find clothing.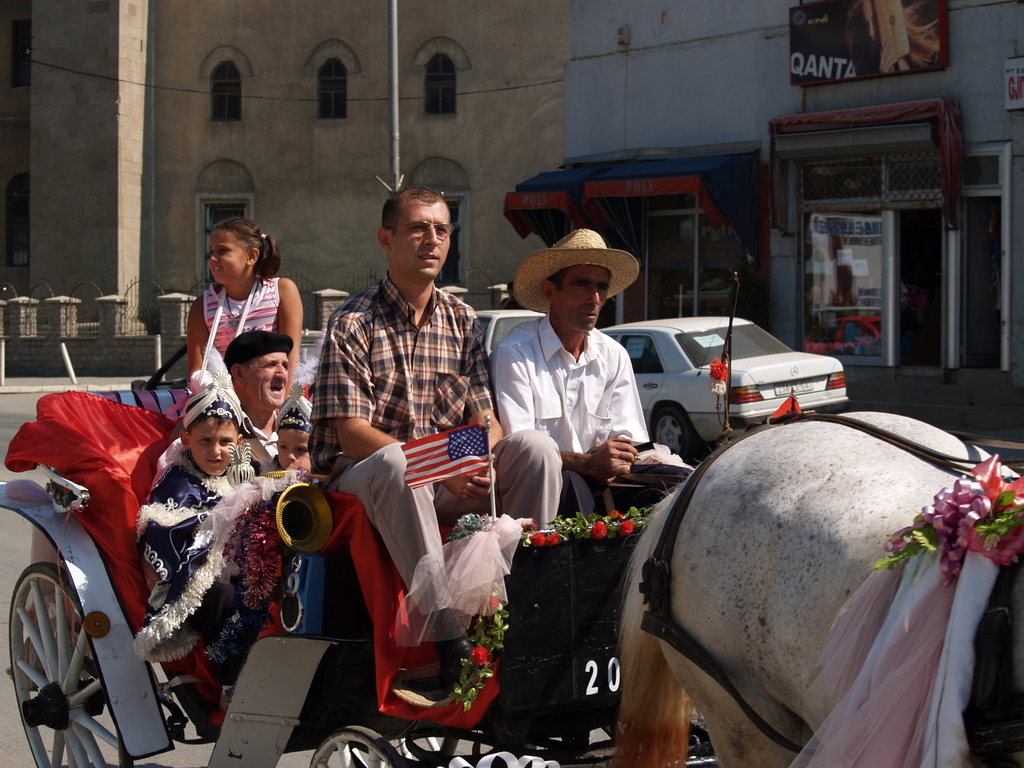
bbox(498, 295, 522, 310).
